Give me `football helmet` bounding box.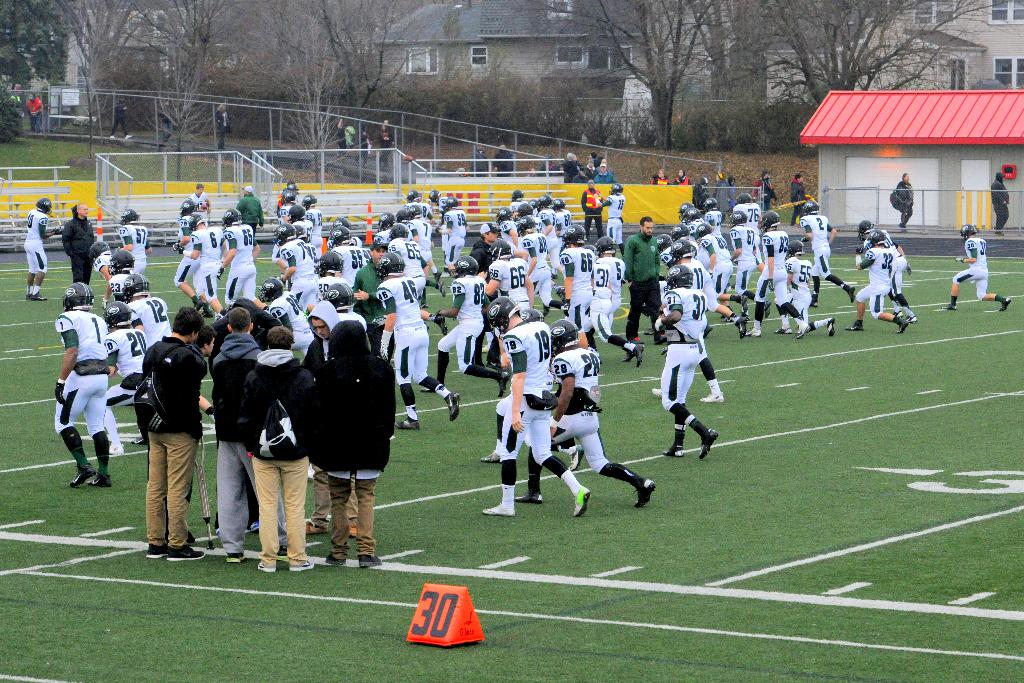
crop(858, 217, 876, 237).
